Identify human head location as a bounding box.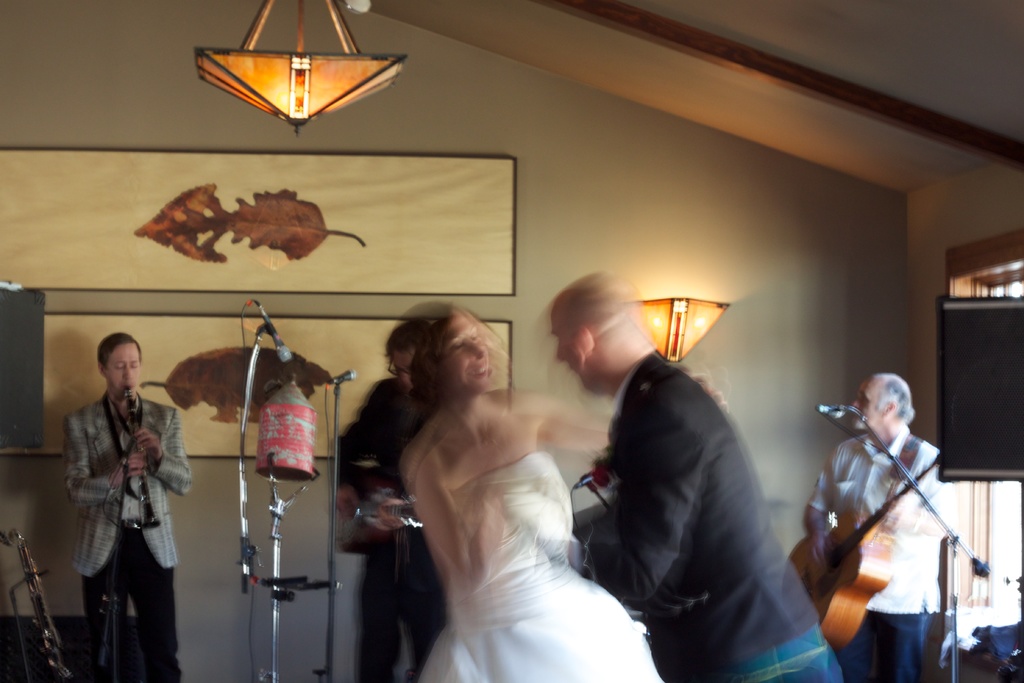
locate(94, 327, 147, 400).
